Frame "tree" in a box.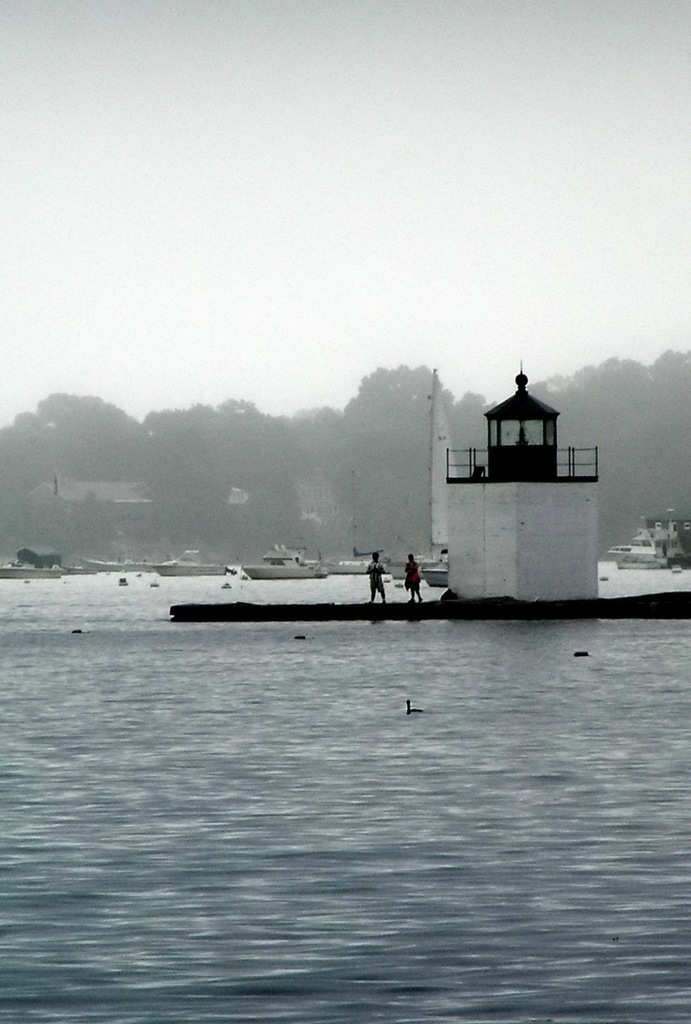
detection(12, 413, 47, 444).
